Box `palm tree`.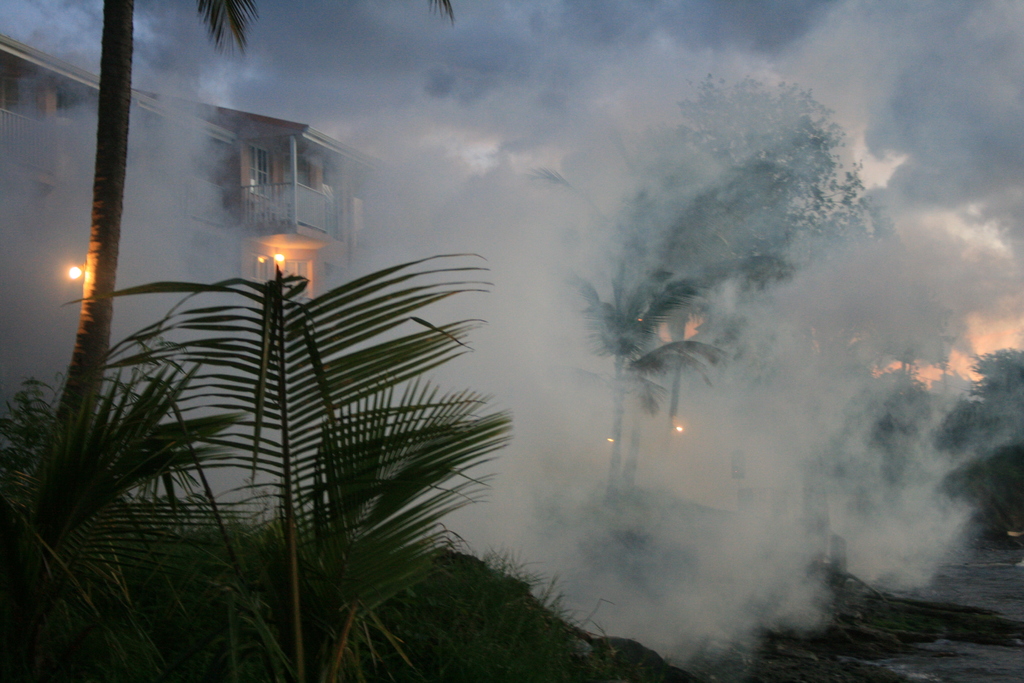
pyautogui.locateOnScreen(562, 151, 760, 682).
